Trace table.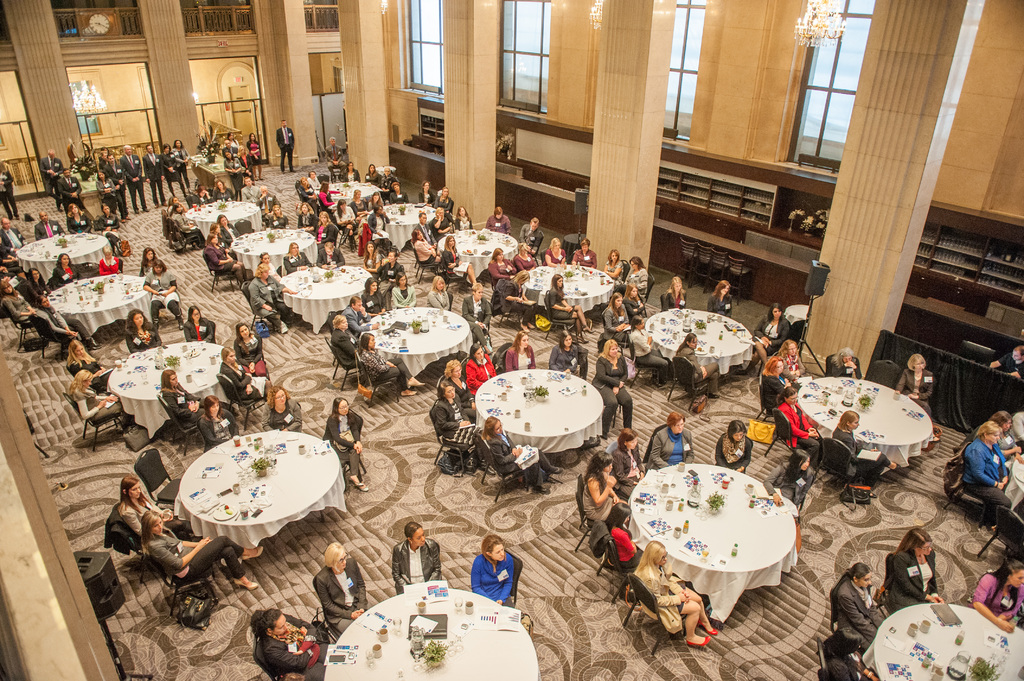
Traced to bbox(1002, 450, 1023, 515).
